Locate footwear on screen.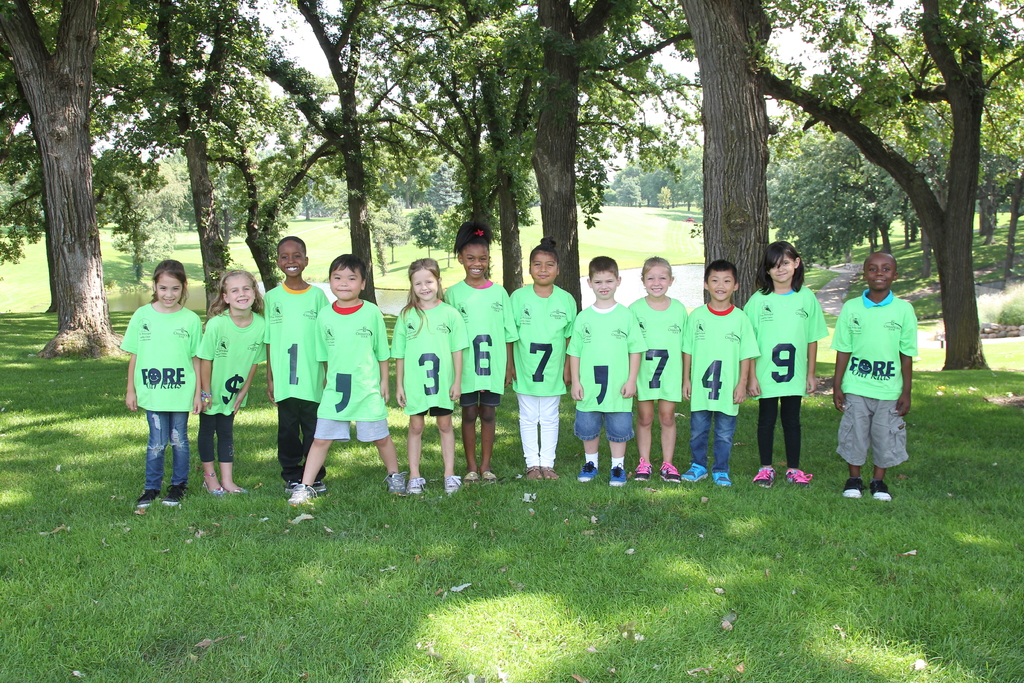
On screen at box=[407, 475, 425, 493].
